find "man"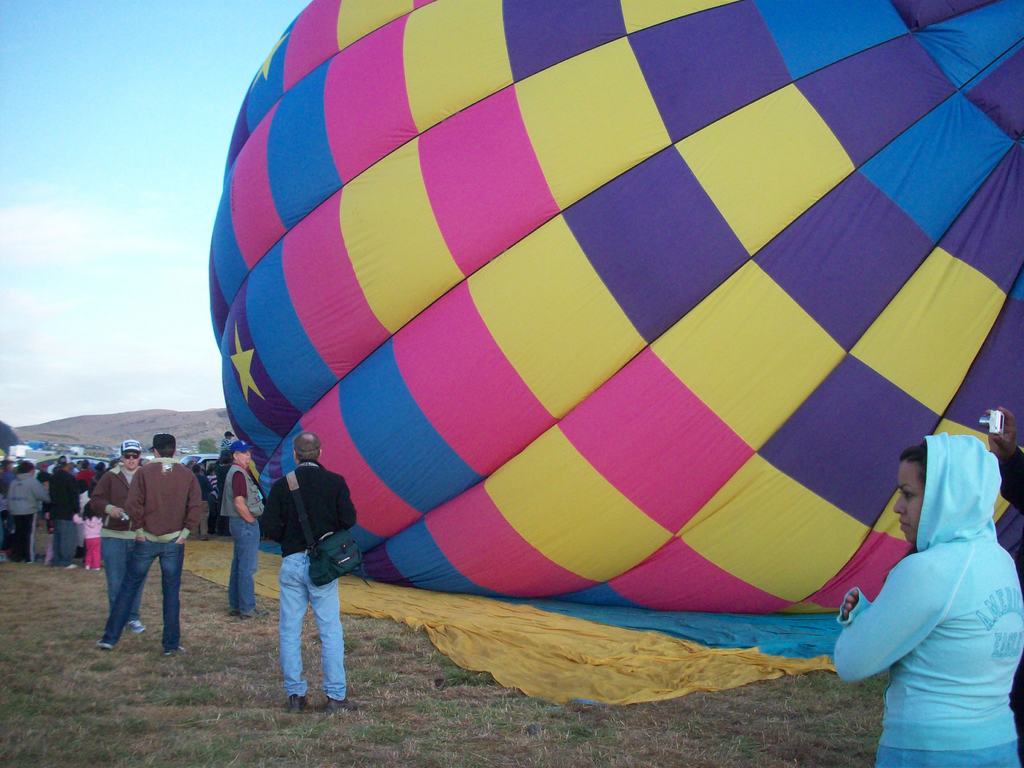
[x1=214, y1=414, x2=266, y2=635]
